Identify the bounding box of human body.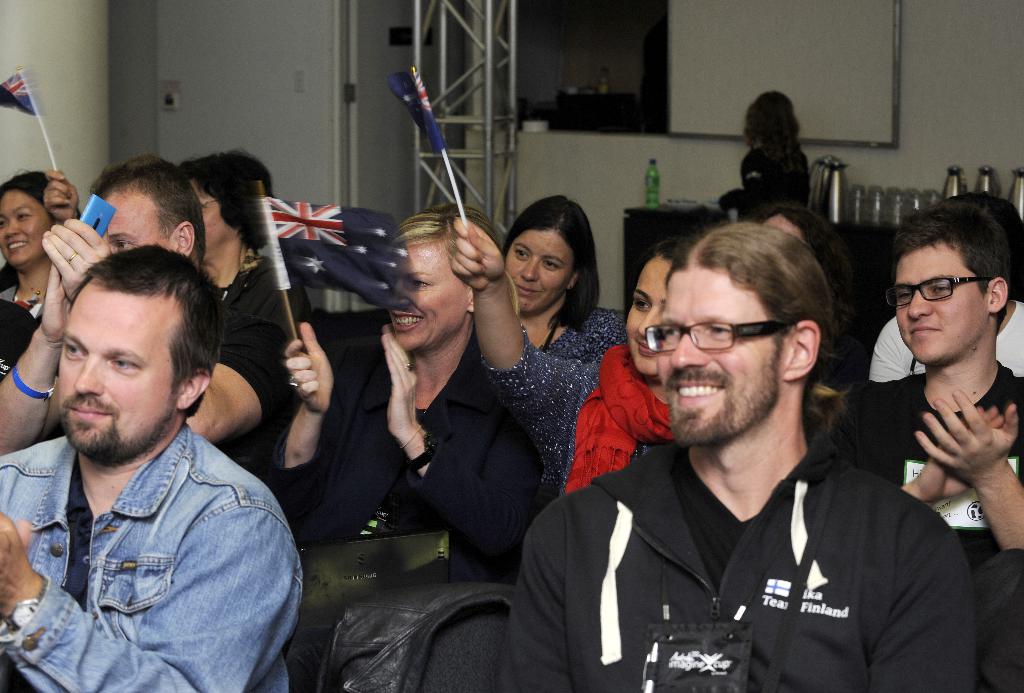
bbox=[0, 218, 307, 687].
